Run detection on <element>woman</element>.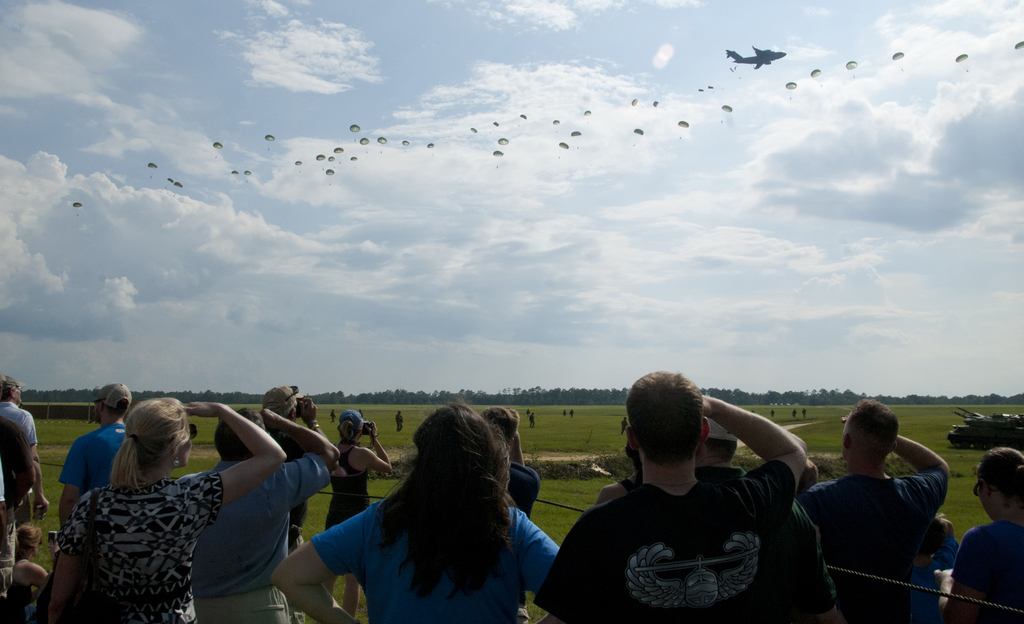
Result: <region>934, 442, 1023, 623</region>.
